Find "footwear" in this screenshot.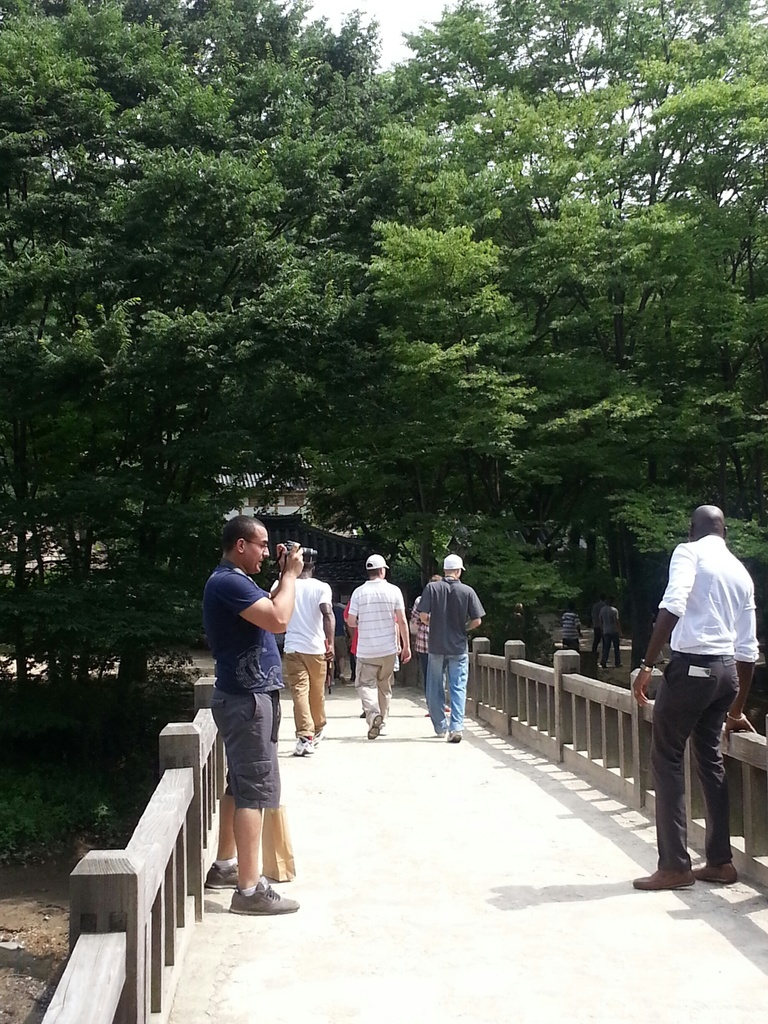
The bounding box for "footwear" is BBox(224, 886, 300, 914).
